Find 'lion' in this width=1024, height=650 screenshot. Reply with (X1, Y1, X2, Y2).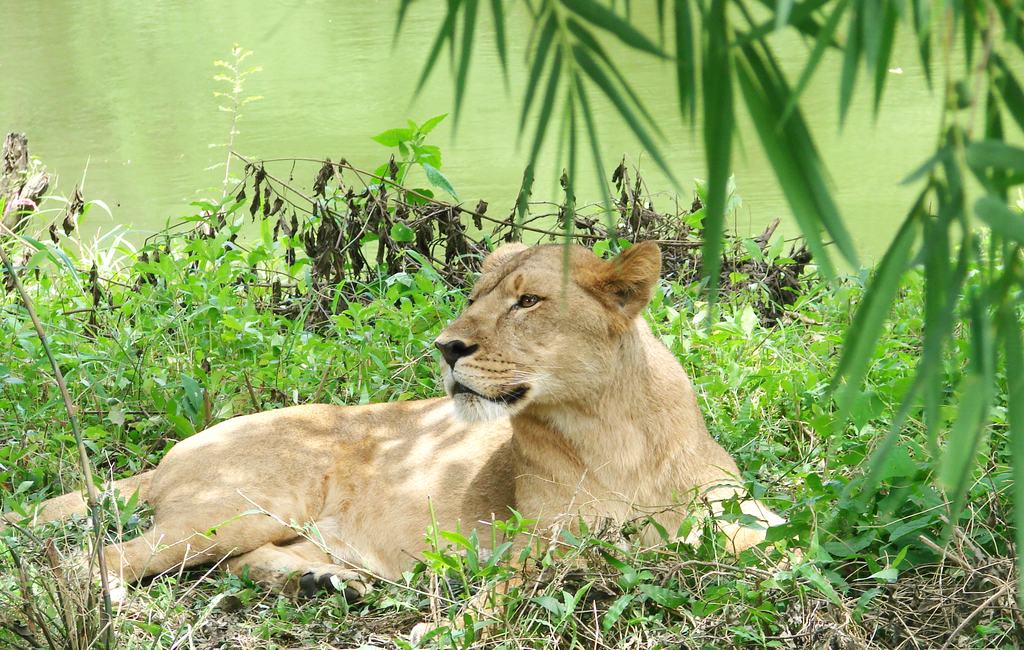
(0, 241, 805, 642).
